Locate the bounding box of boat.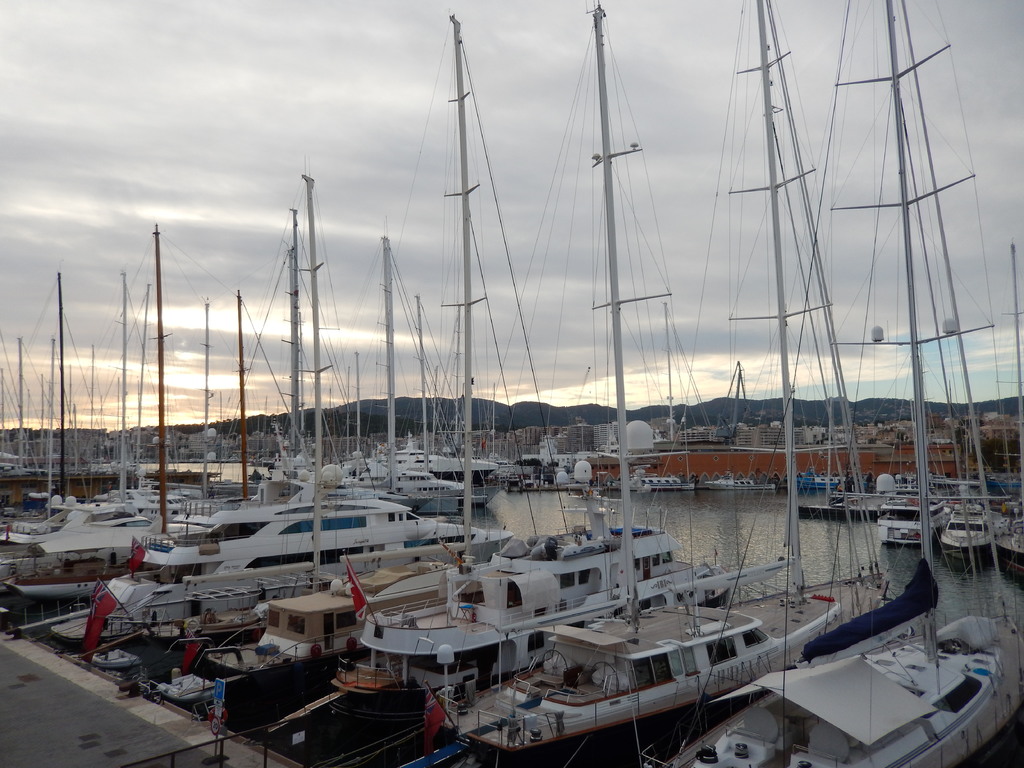
Bounding box: left=880, top=486, right=945, bottom=547.
